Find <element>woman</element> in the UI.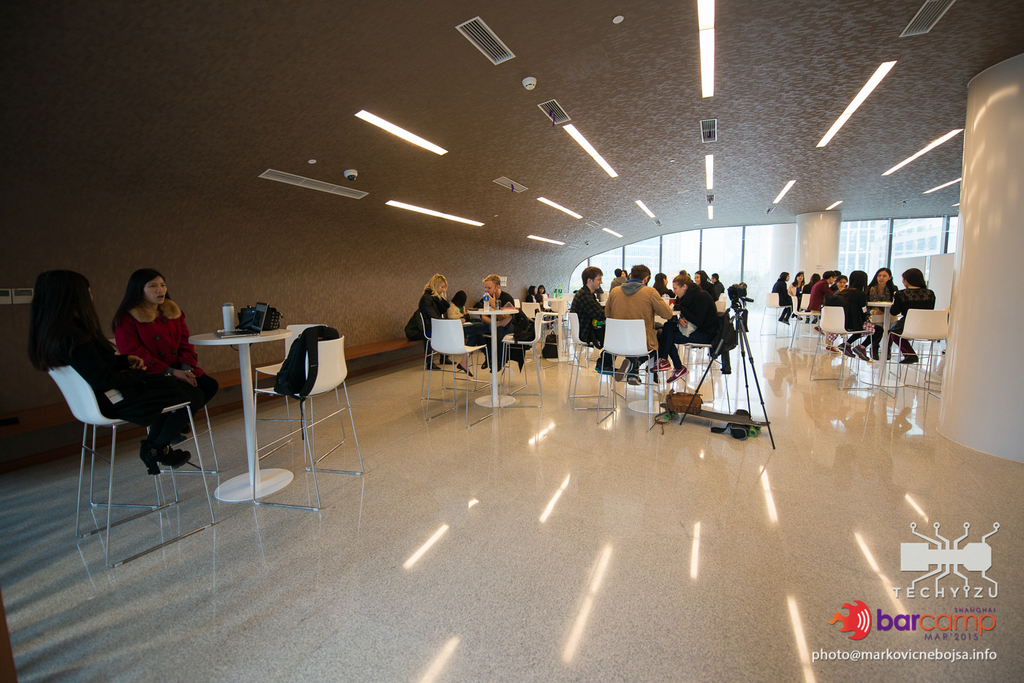
UI element at bbox=(655, 273, 677, 298).
